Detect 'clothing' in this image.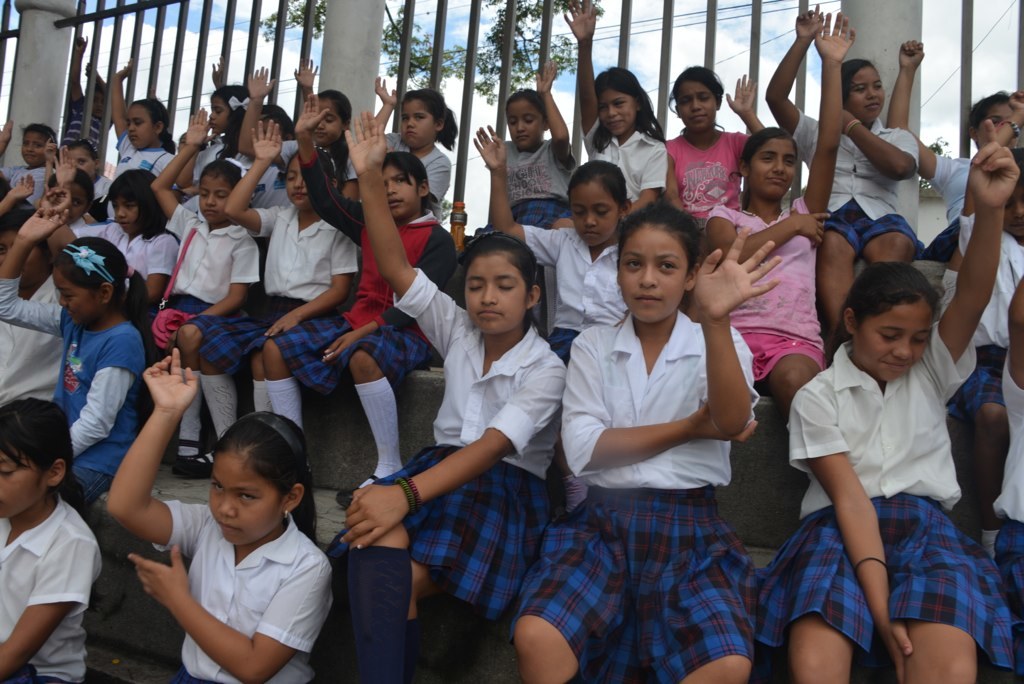
Detection: <region>114, 126, 183, 199</region>.
